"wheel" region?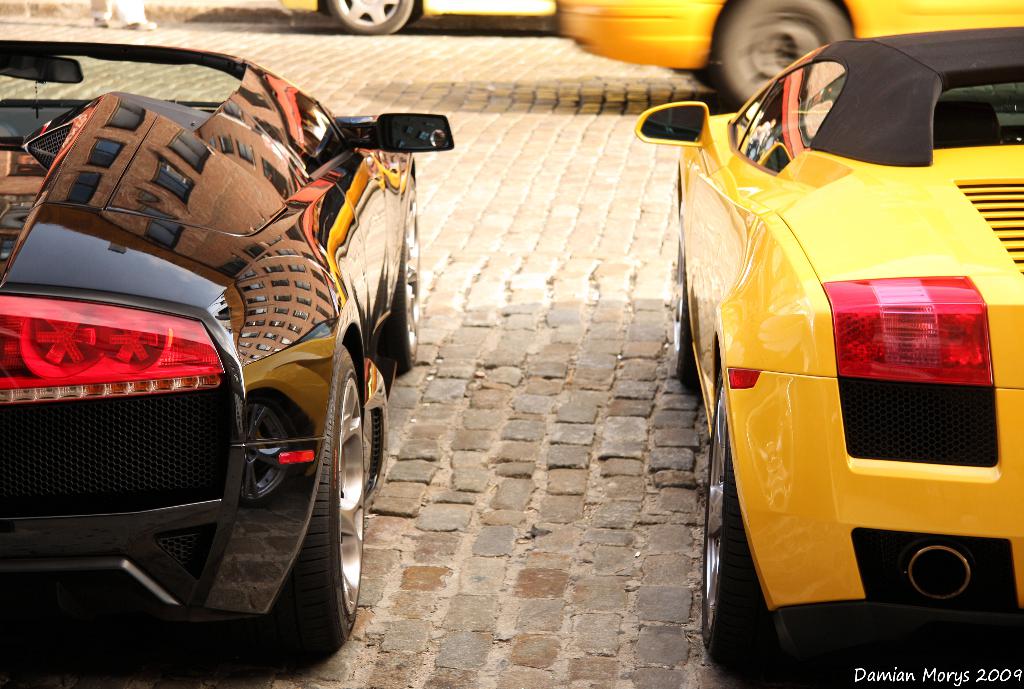
BBox(669, 209, 695, 384)
